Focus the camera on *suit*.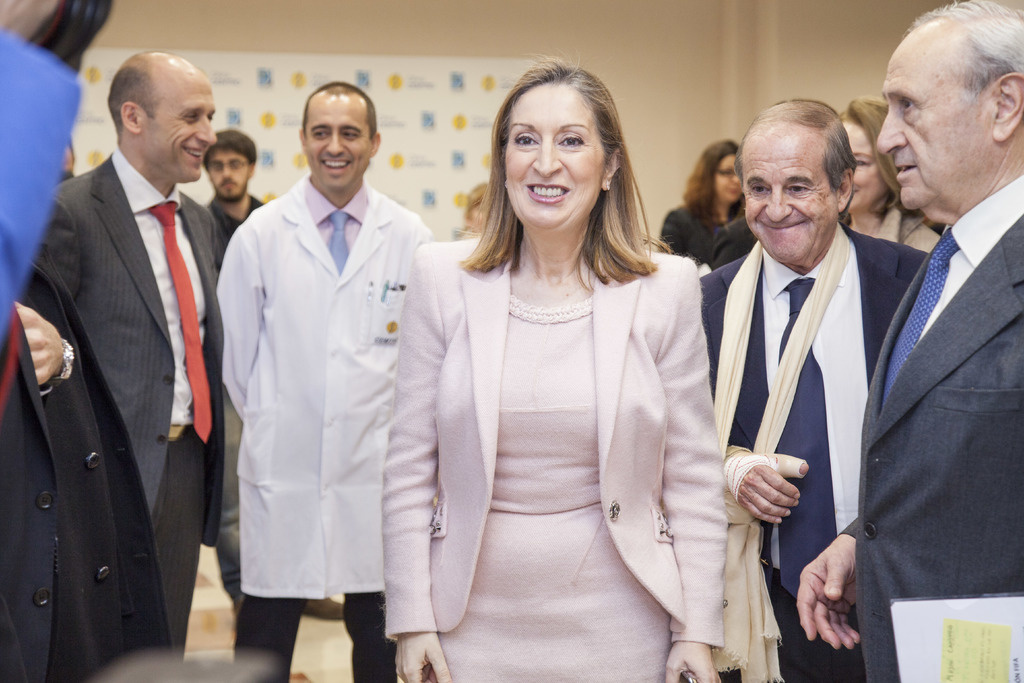
Focus region: region(32, 142, 226, 659).
